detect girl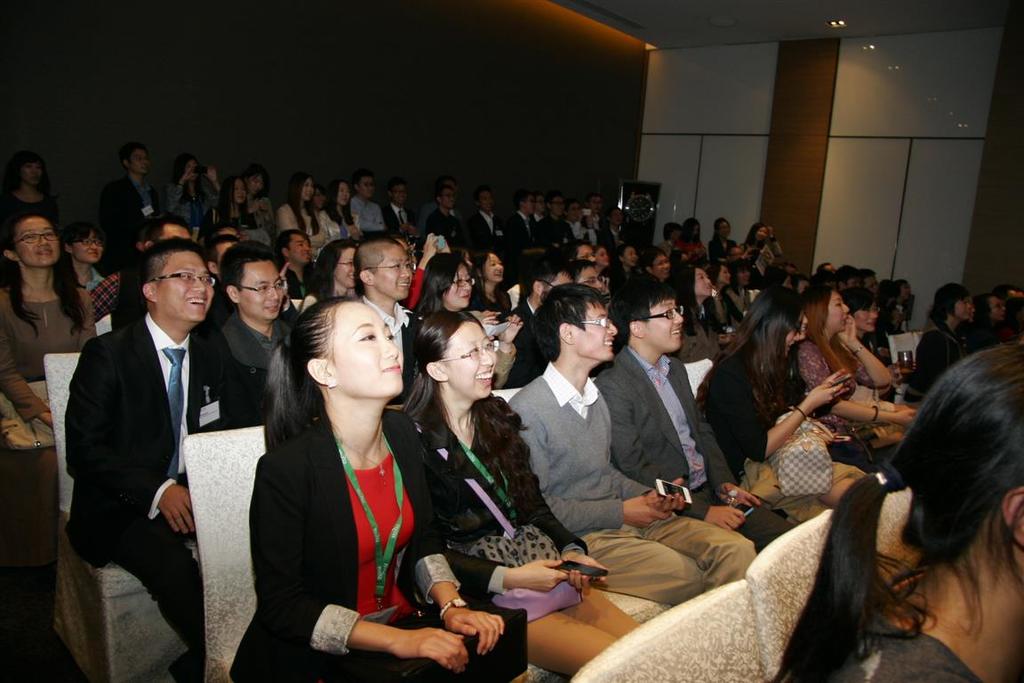
[215, 177, 252, 233]
